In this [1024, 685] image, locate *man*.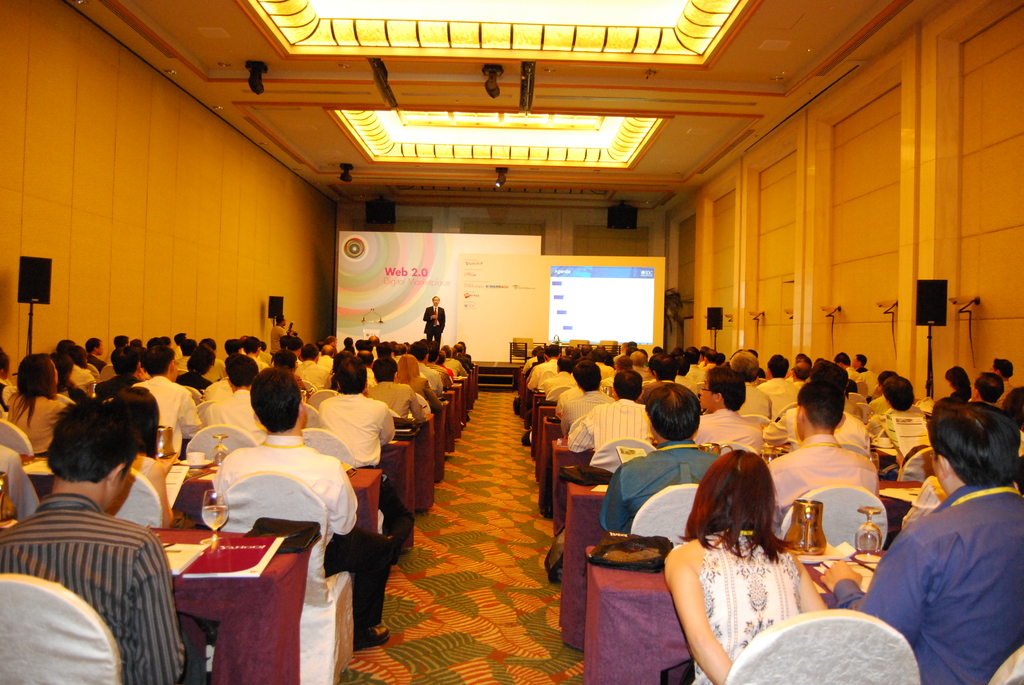
Bounding box: [x1=527, y1=343, x2=564, y2=393].
